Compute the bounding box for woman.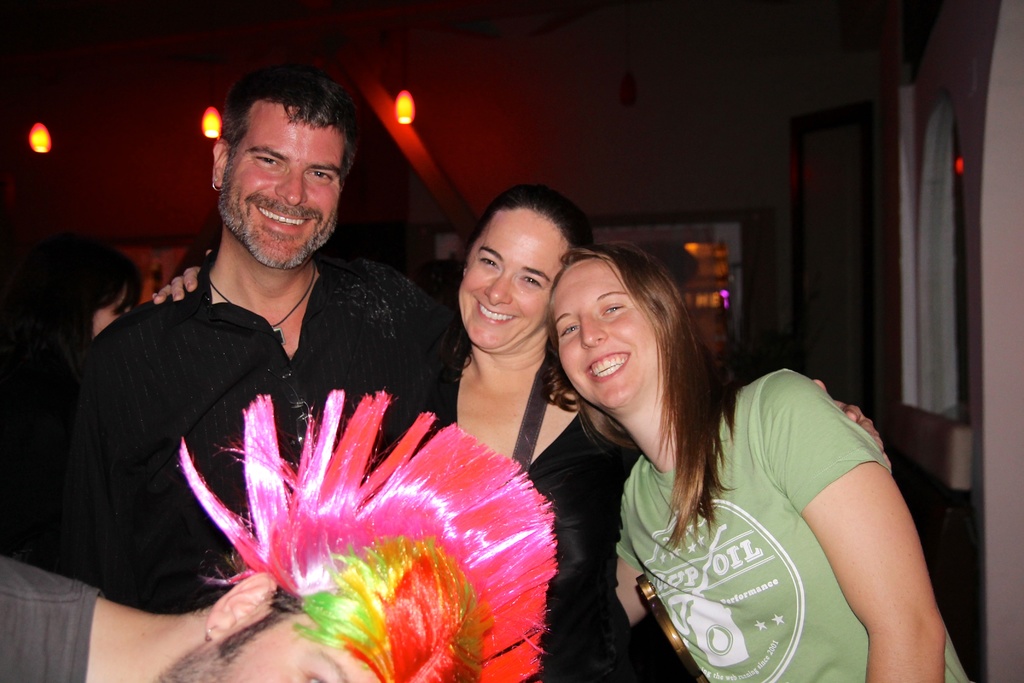
x1=528, y1=243, x2=982, y2=682.
